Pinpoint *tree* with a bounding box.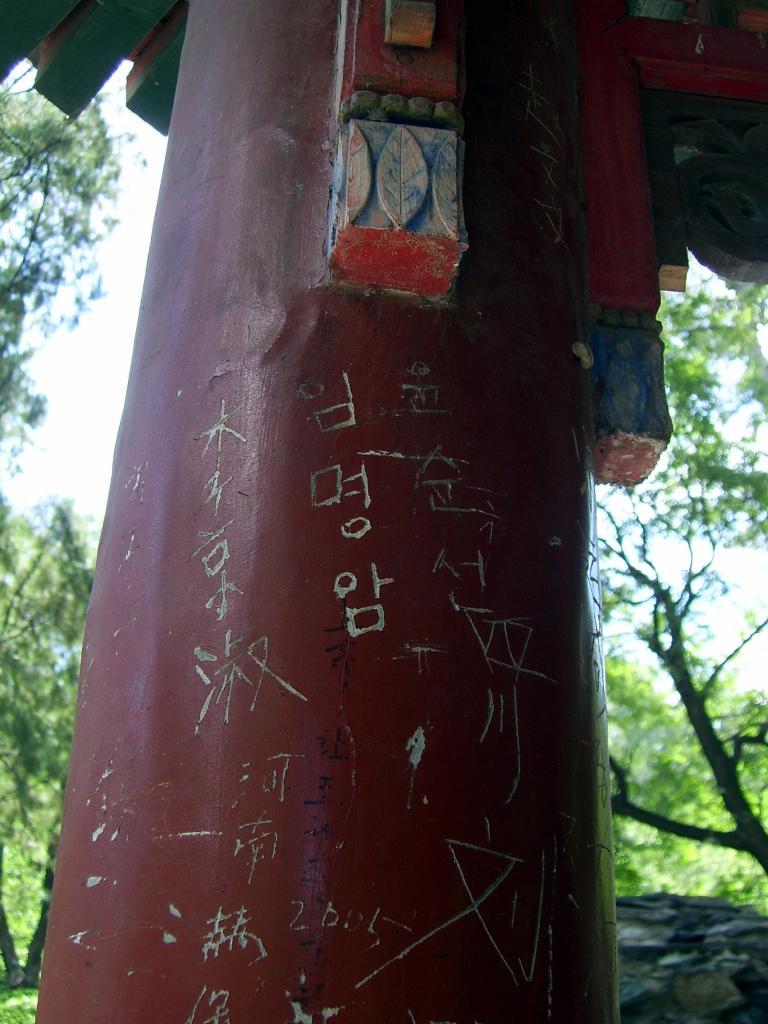
rect(0, 90, 113, 1023).
